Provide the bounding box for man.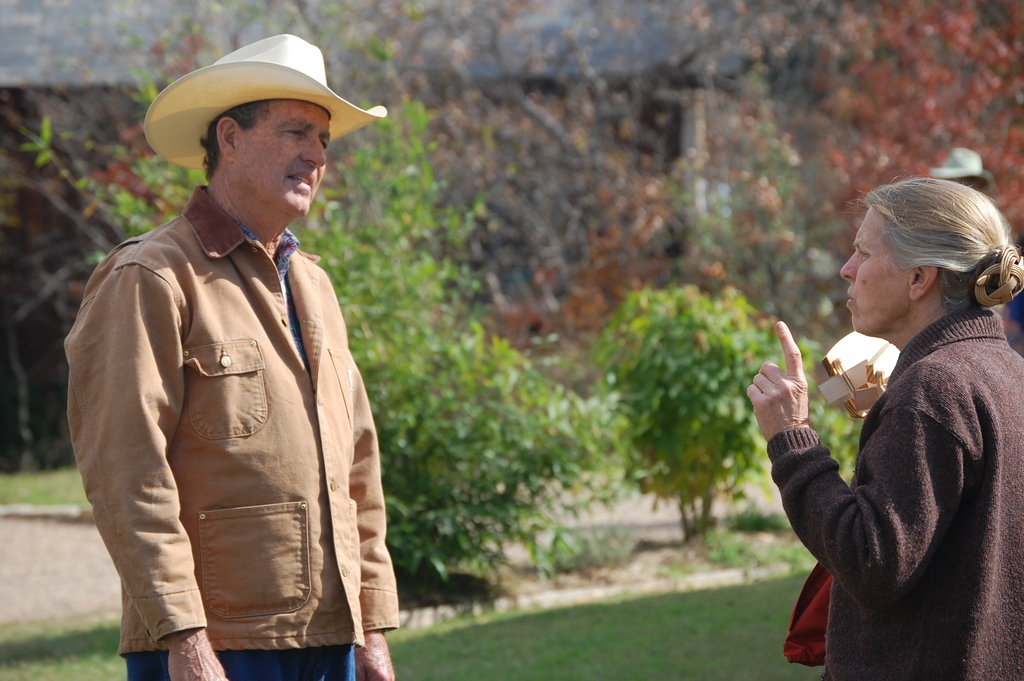
Rect(932, 148, 993, 186).
